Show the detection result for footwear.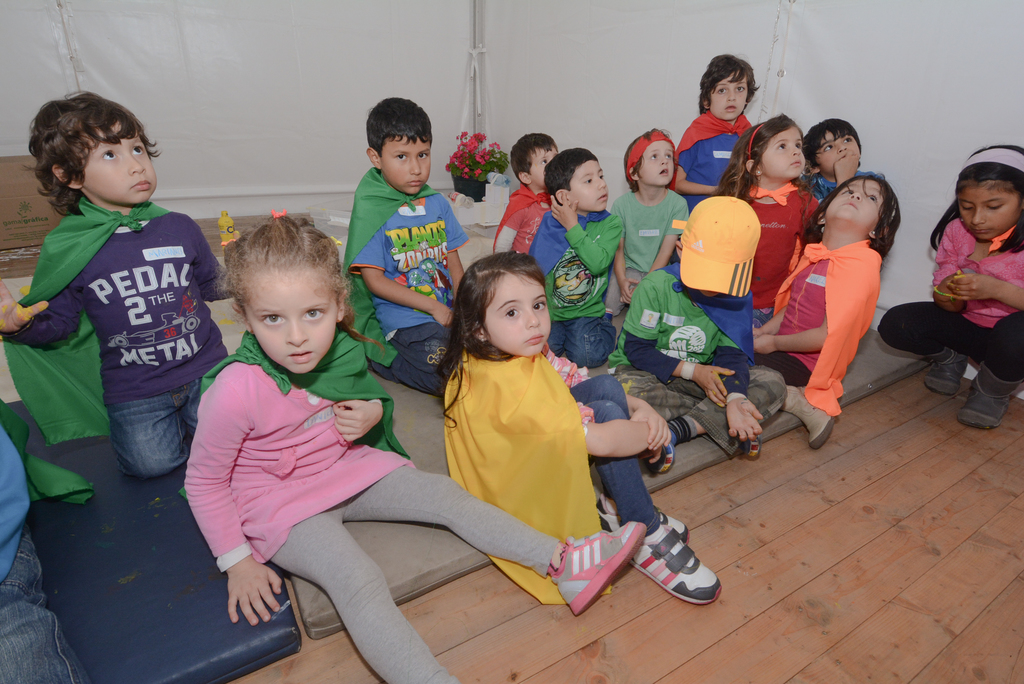
x1=636 y1=520 x2=715 y2=608.
